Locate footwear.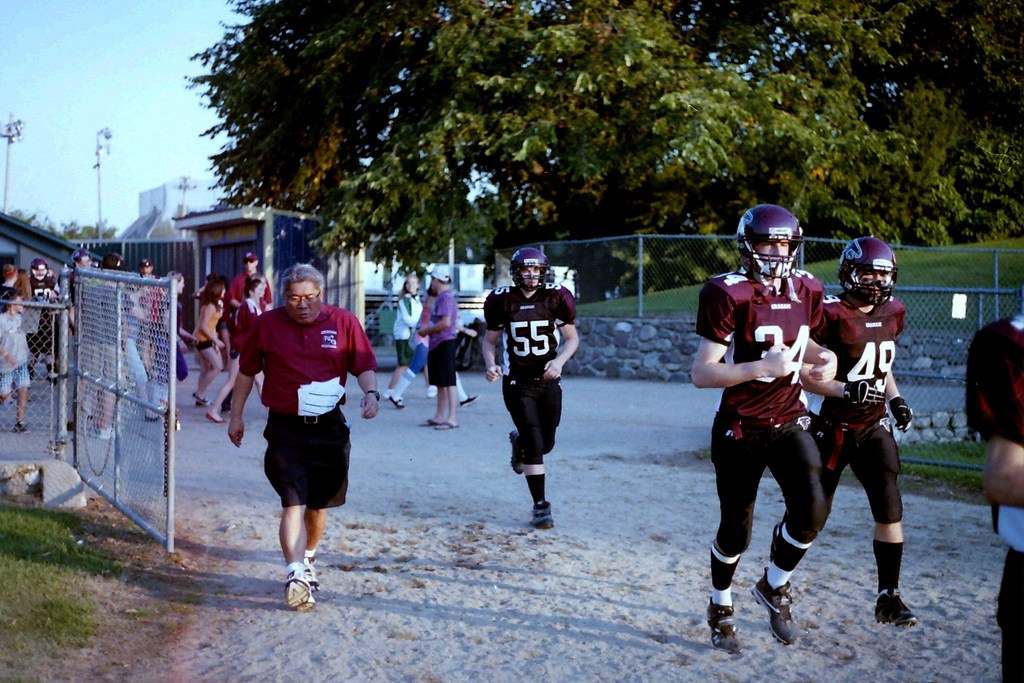
Bounding box: bbox=[877, 593, 920, 627].
